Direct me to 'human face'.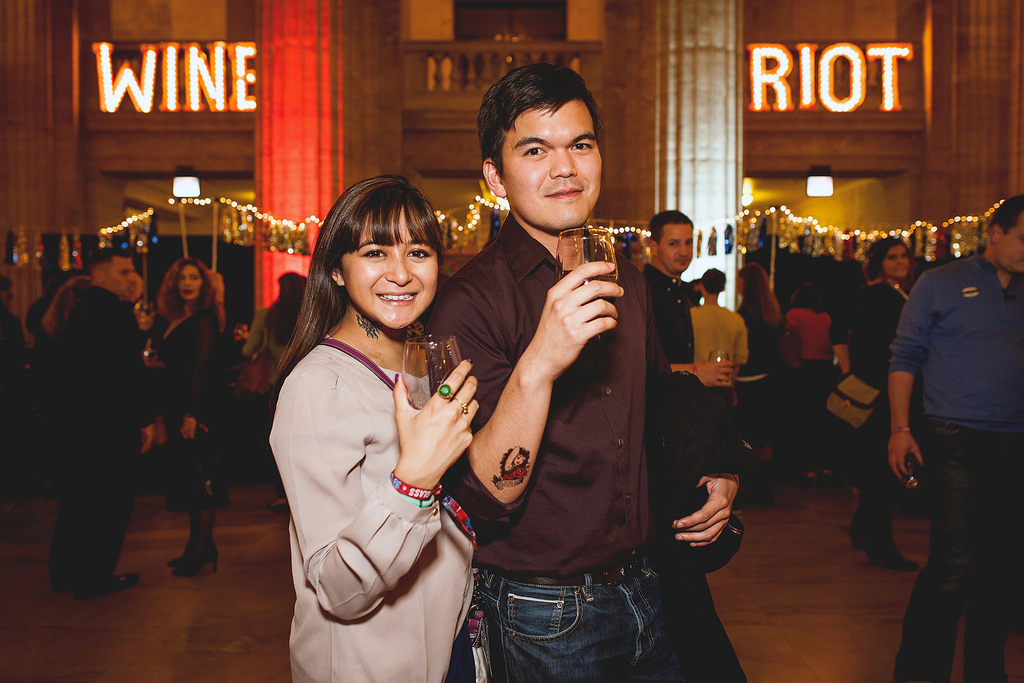
Direction: <region>658, 225, 696, 269</region>.
